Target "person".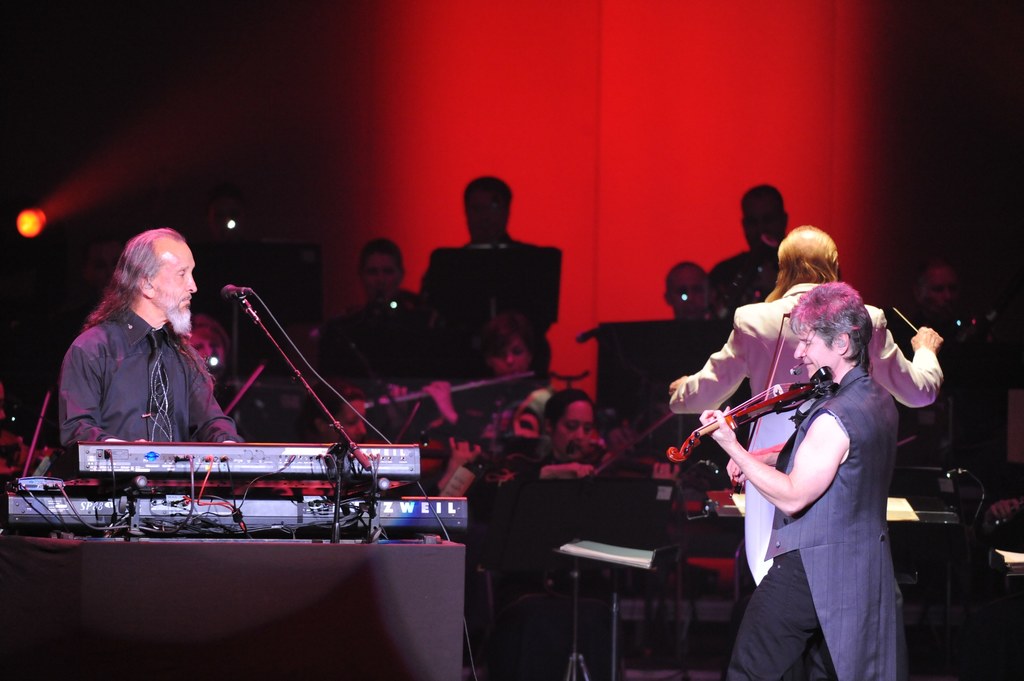
Target region: [412, 174, 556, 381].
